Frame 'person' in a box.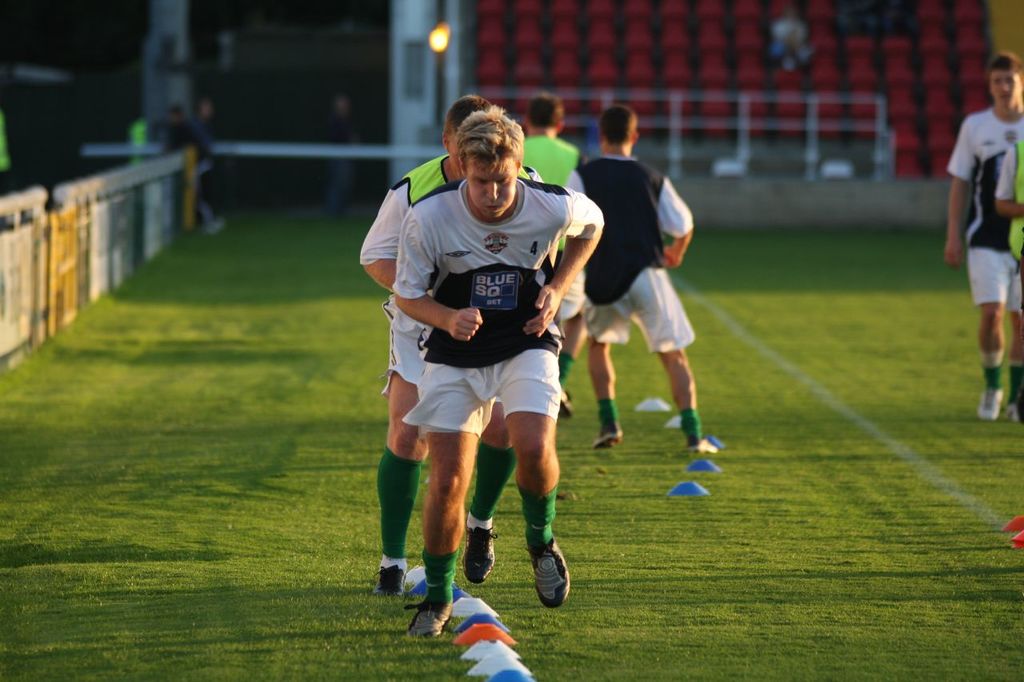
[349,97,551,593].
